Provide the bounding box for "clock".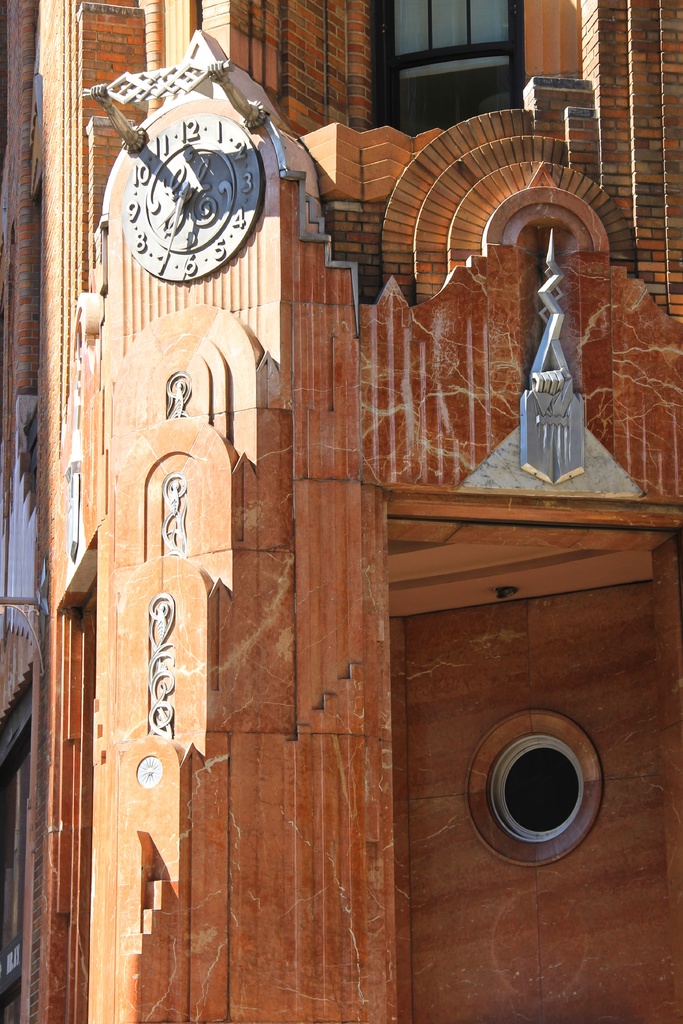
{"x1": 111, "y1": 96, "x2": 266, "y2": 282}.
